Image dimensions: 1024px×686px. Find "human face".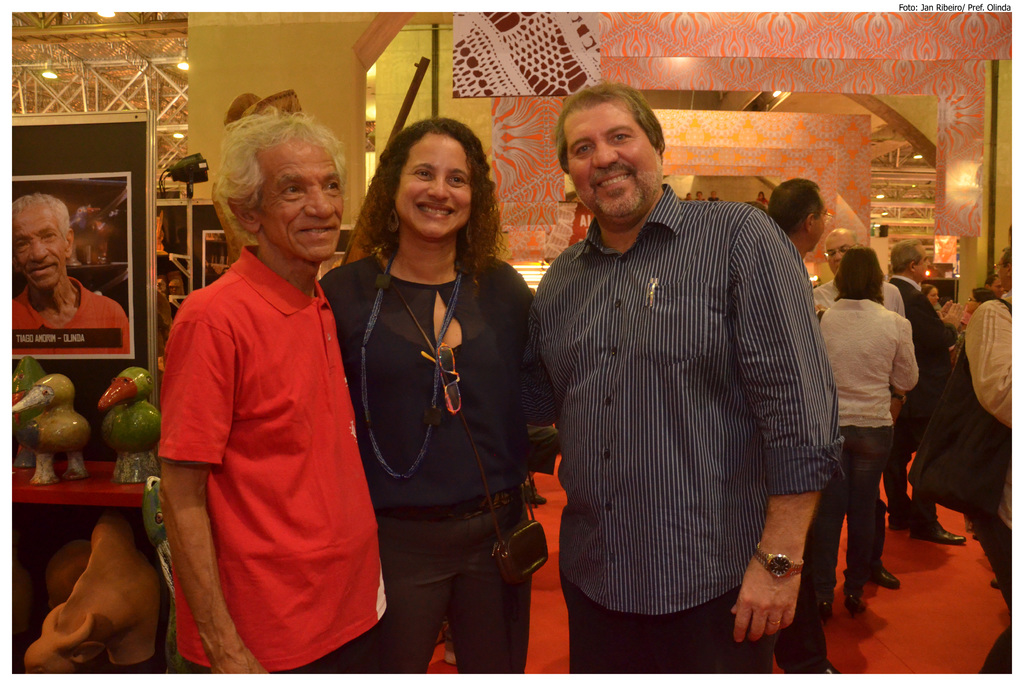
detection(566, 107, 665, 222).
